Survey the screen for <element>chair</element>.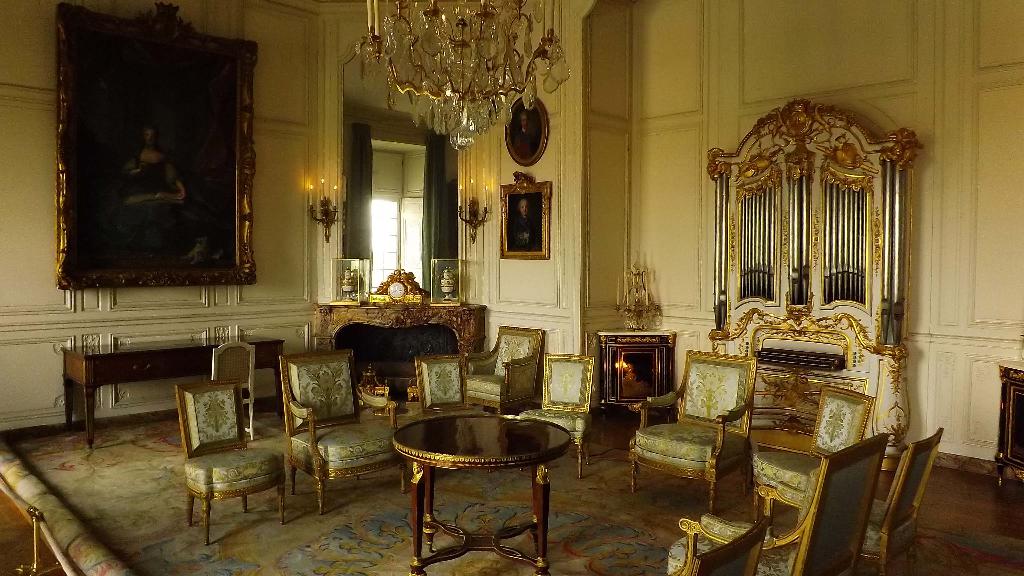
Survey found: {"left": 860, "top": 424, "right": 951, "bottom": 575}.
